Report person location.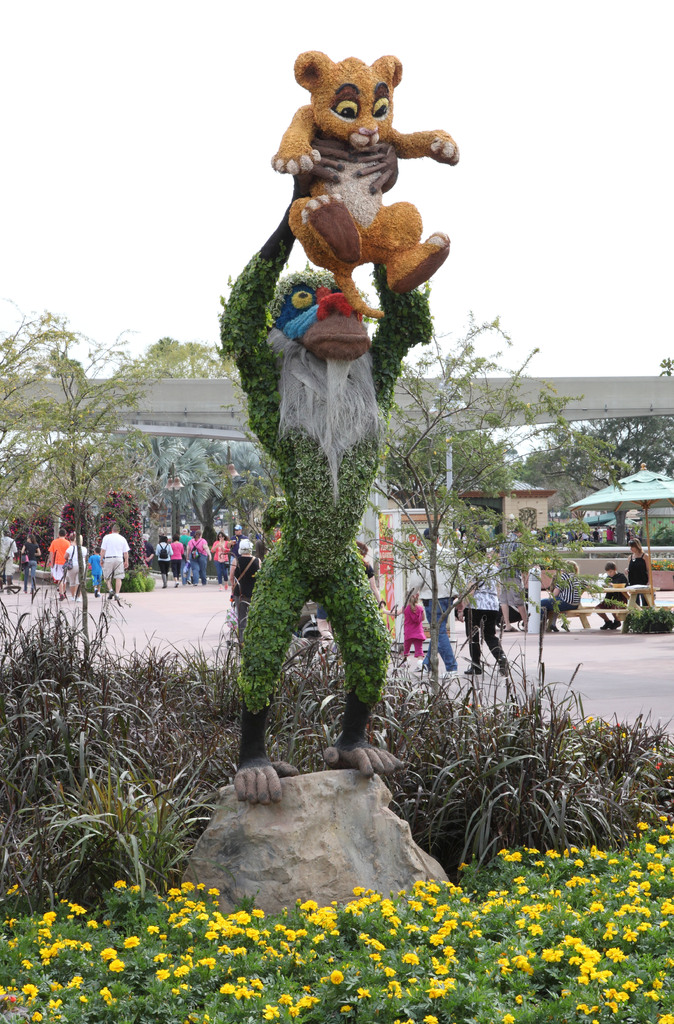
Report: bbox=(19, 531, 45, 596).
